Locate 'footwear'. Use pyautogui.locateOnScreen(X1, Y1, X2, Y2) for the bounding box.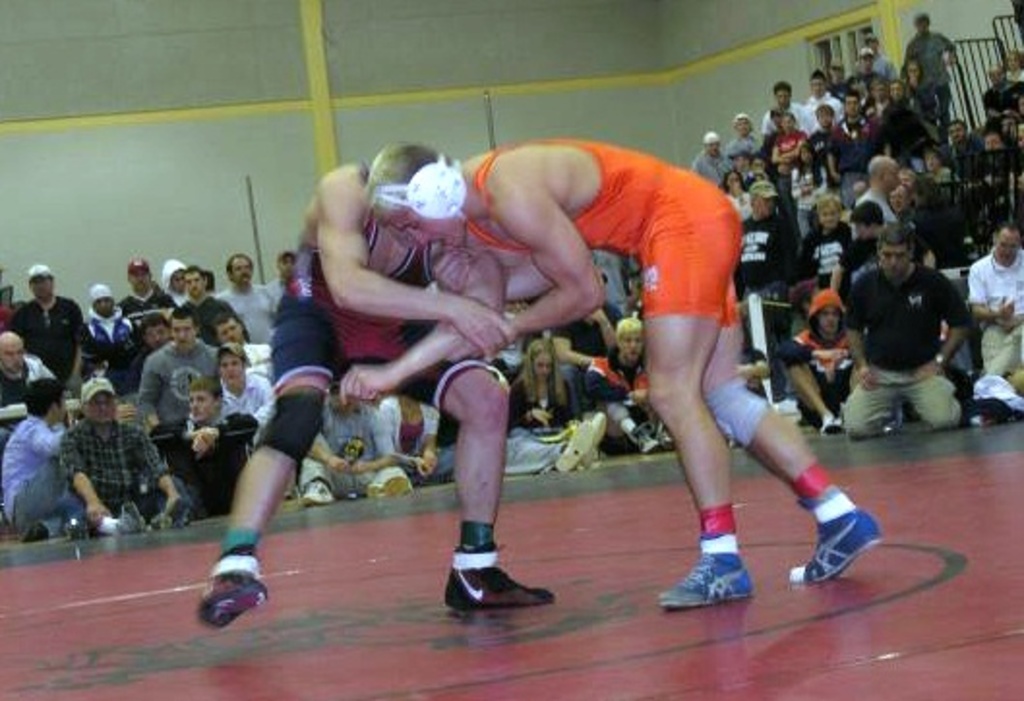
pyautogui.locateOnScreen(577, 407, 614, 476).
